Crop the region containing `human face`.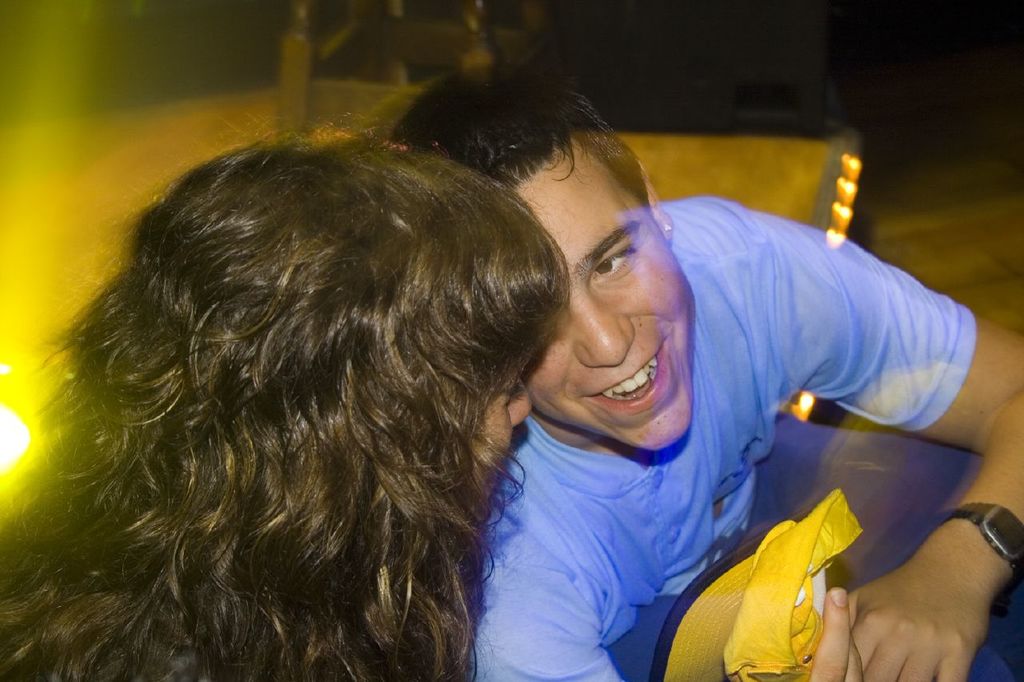
Crop region: 478, 349, 534, 522.
